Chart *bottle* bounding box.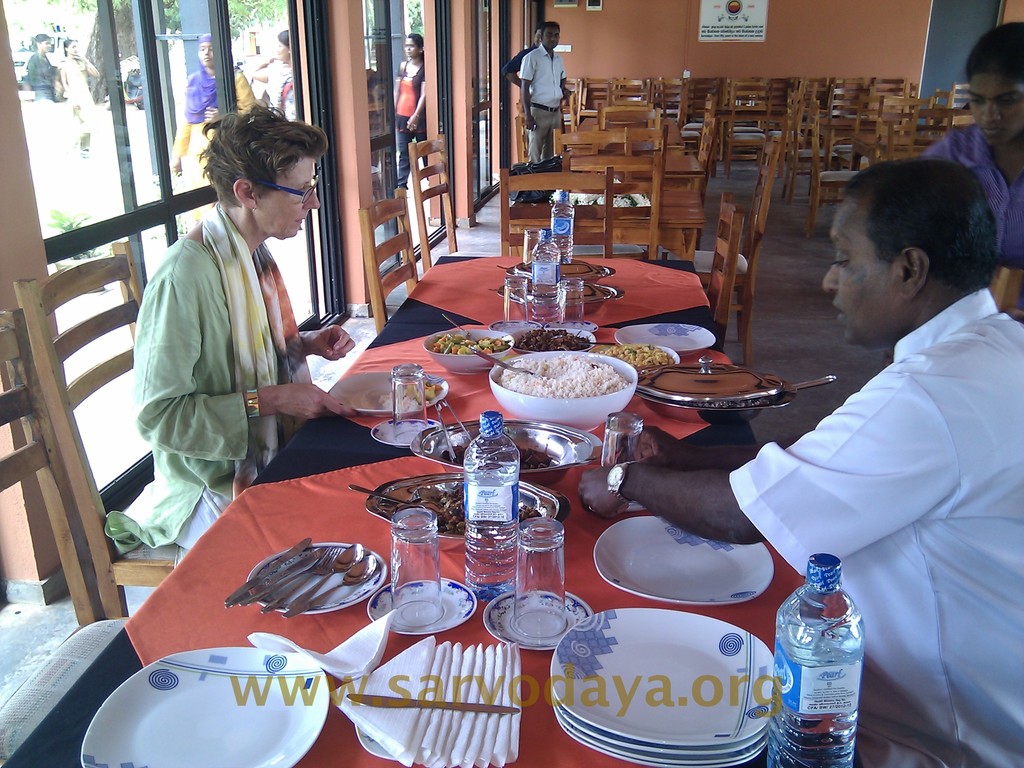
Charted: locate(532, 228, 561, 325).
